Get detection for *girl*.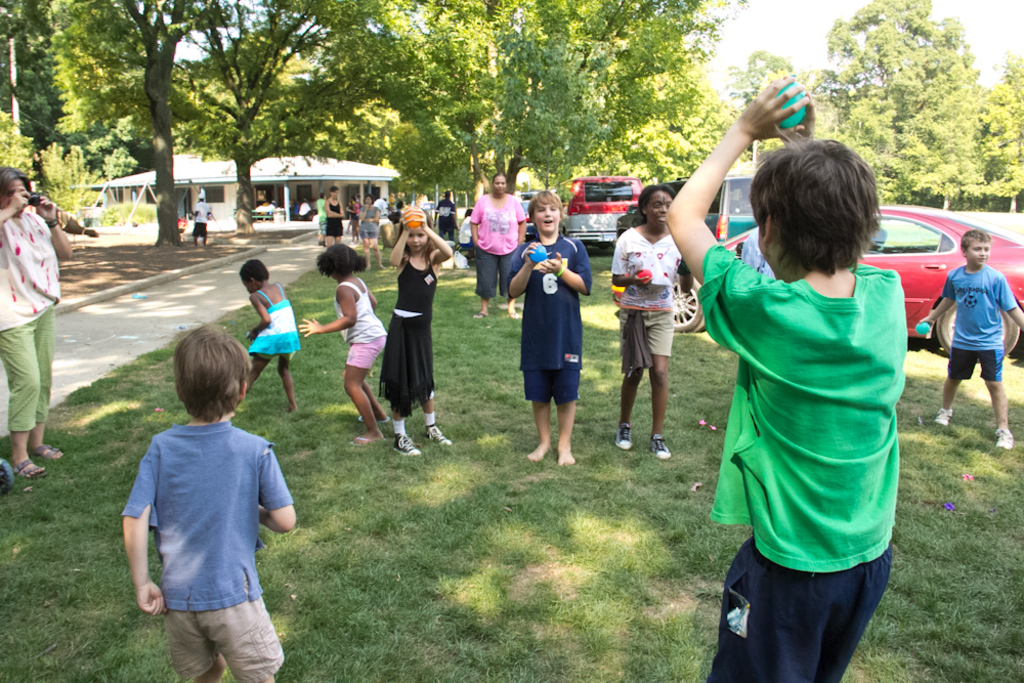
Detection: box=[609, 186, 695, 461].
